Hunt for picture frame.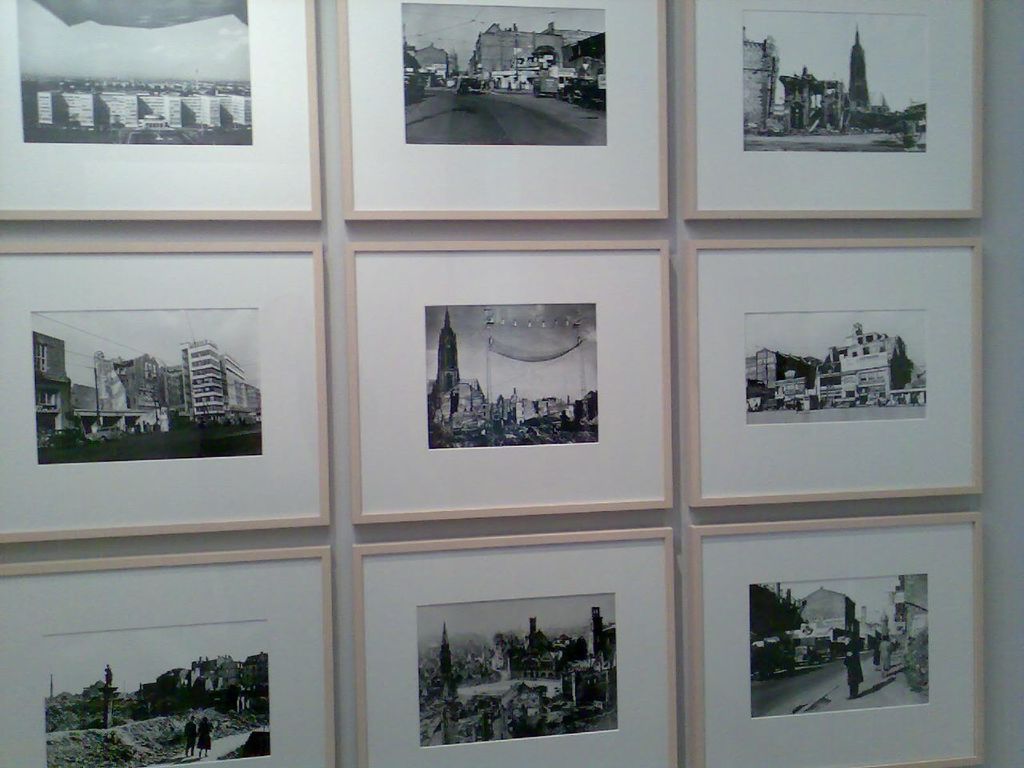
Hunted down at [x1=0, y1=230, x2=330, y2=530].
